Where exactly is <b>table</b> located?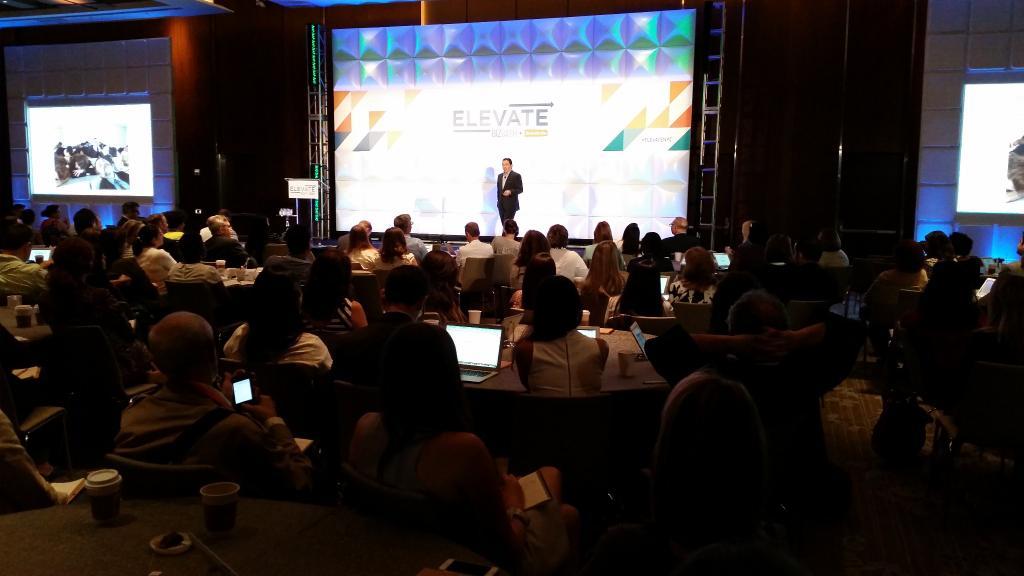
Its bounding box is 340/287/753/489.
